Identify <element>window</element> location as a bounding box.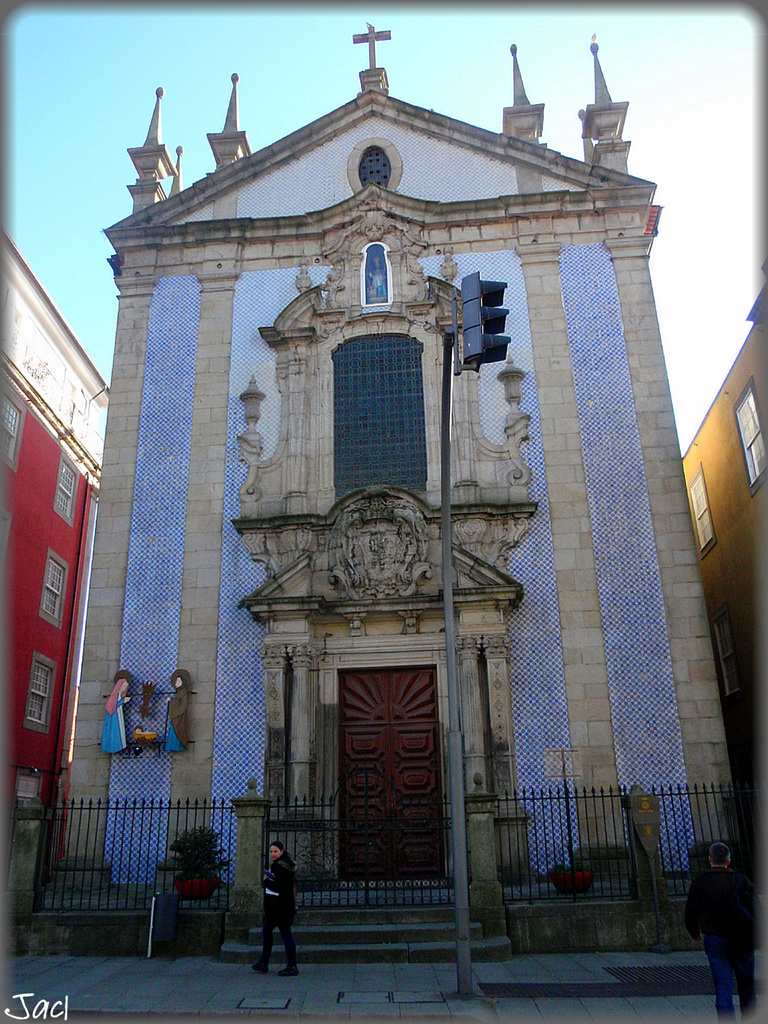
[322, 296, 445, 495].
